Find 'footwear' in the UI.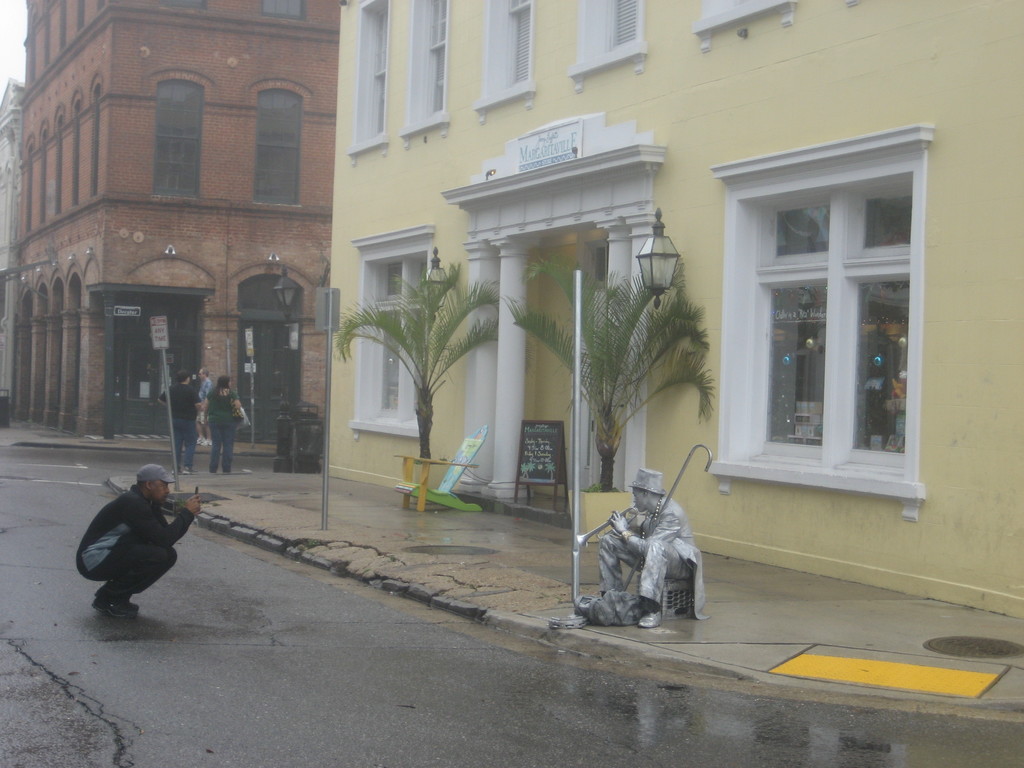
UI element at bbox=(181, 465, 200, 474).
